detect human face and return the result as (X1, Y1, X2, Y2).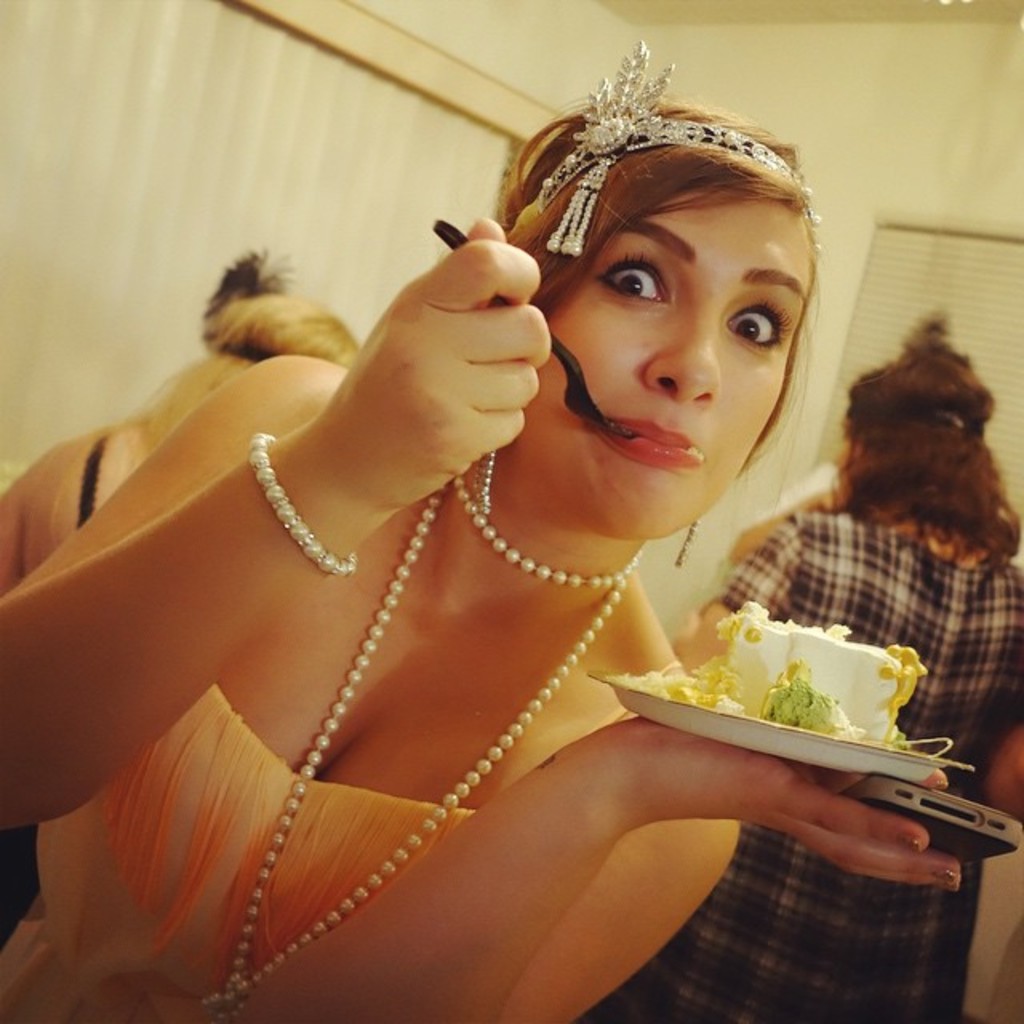
(510, 200, 810, 542).
